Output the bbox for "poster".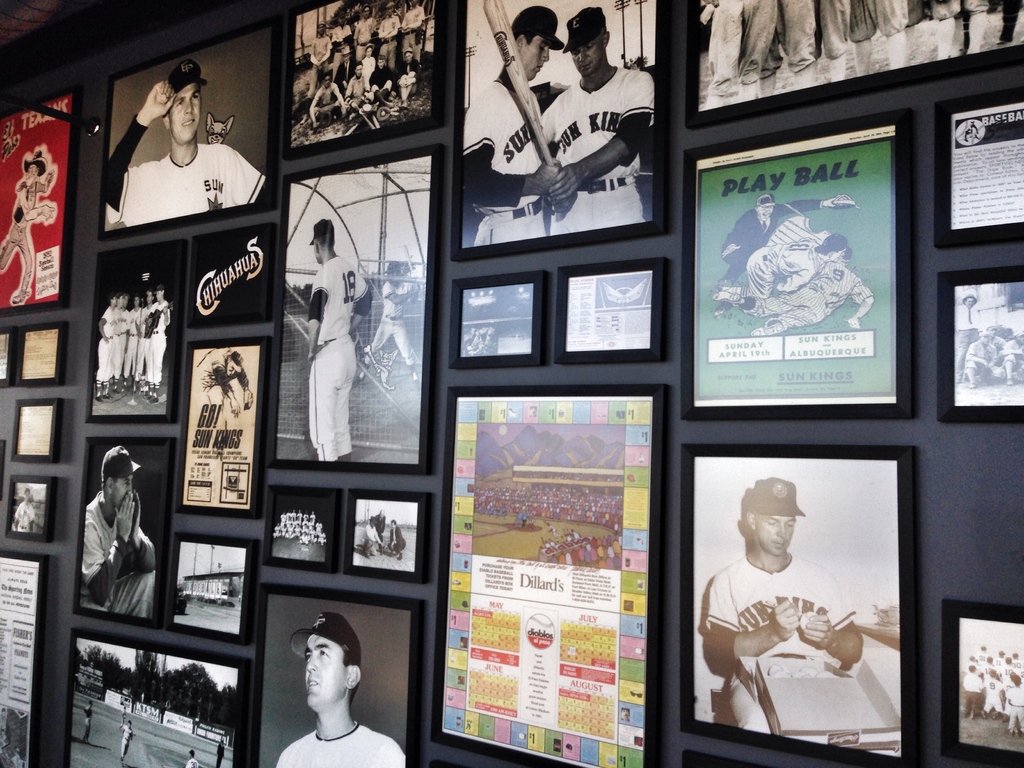
[x1=260, y1=588, x2=415, y2=767].
